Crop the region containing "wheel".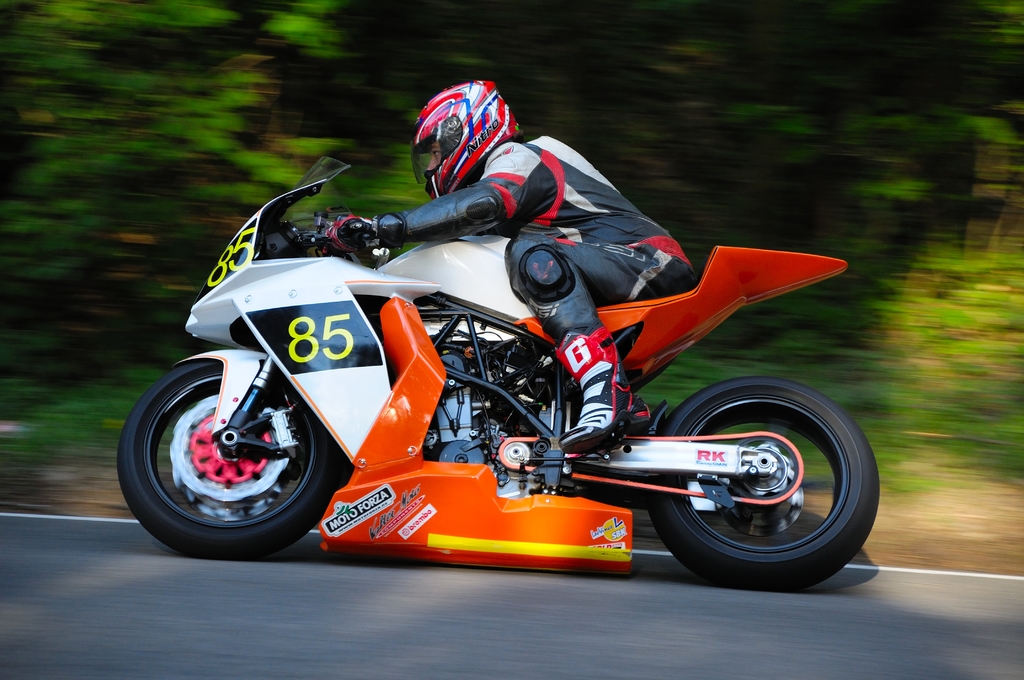
Crop region: {"x1": 131, "y1": 358, "x2": 337, "y2": 545}.
